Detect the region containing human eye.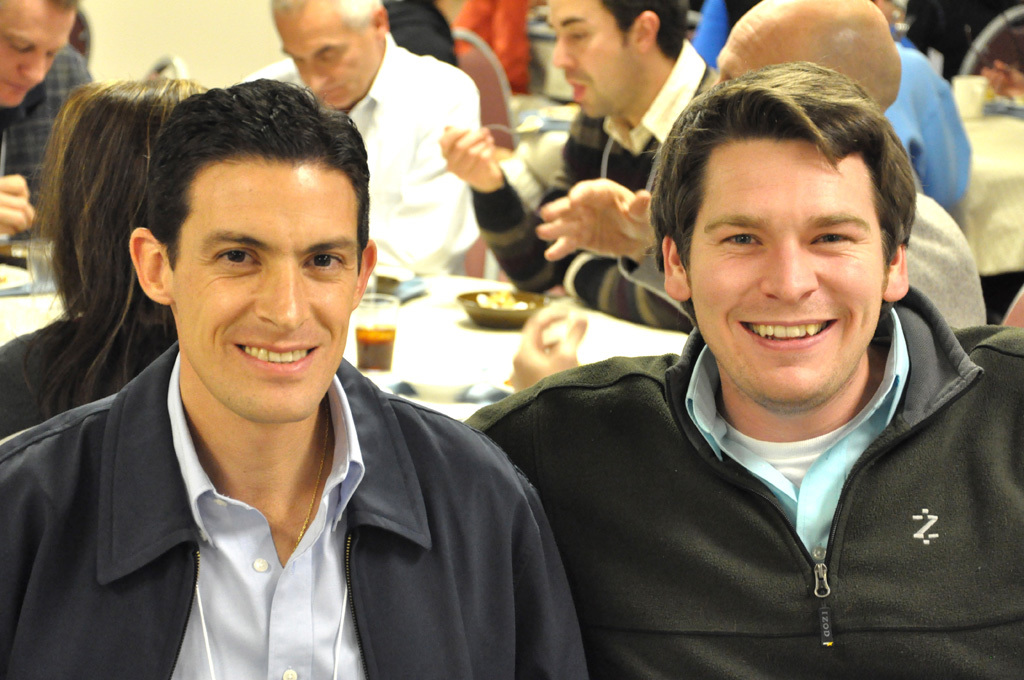
box=[319, 53, 335, 61].
